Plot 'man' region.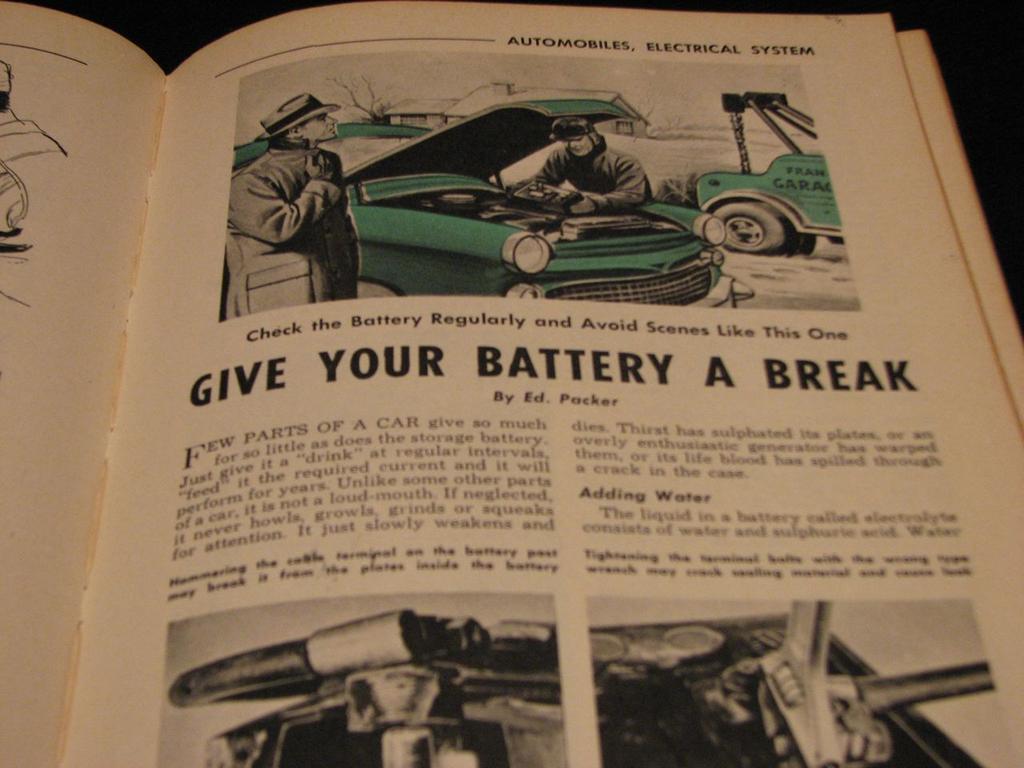
Plotted at Rect(228, 124, 361, 303).
